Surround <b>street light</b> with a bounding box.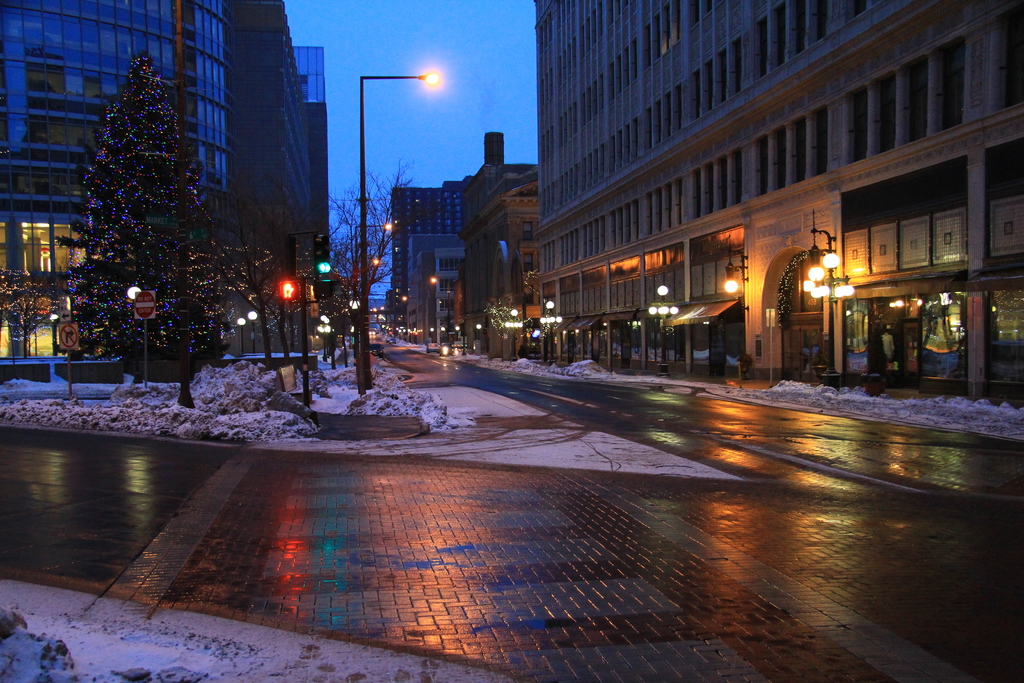
bbox(237, 318, 247, 359).
